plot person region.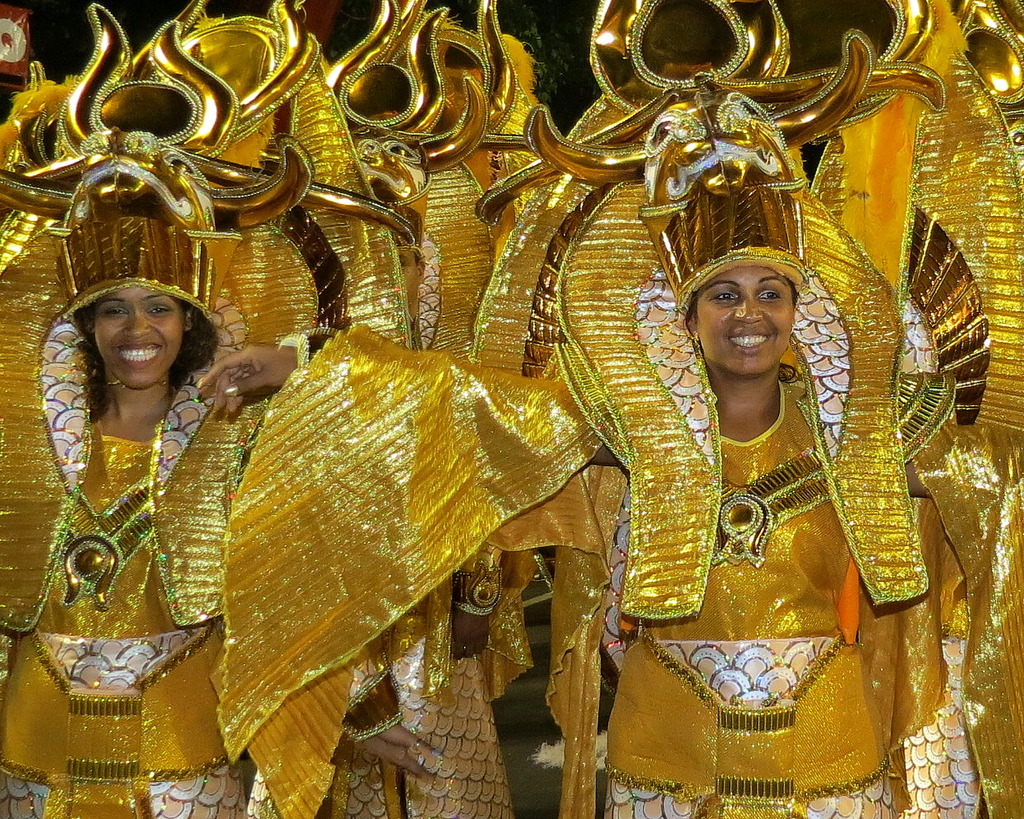
Plotted at Rect(595, 165, 907, 796).
